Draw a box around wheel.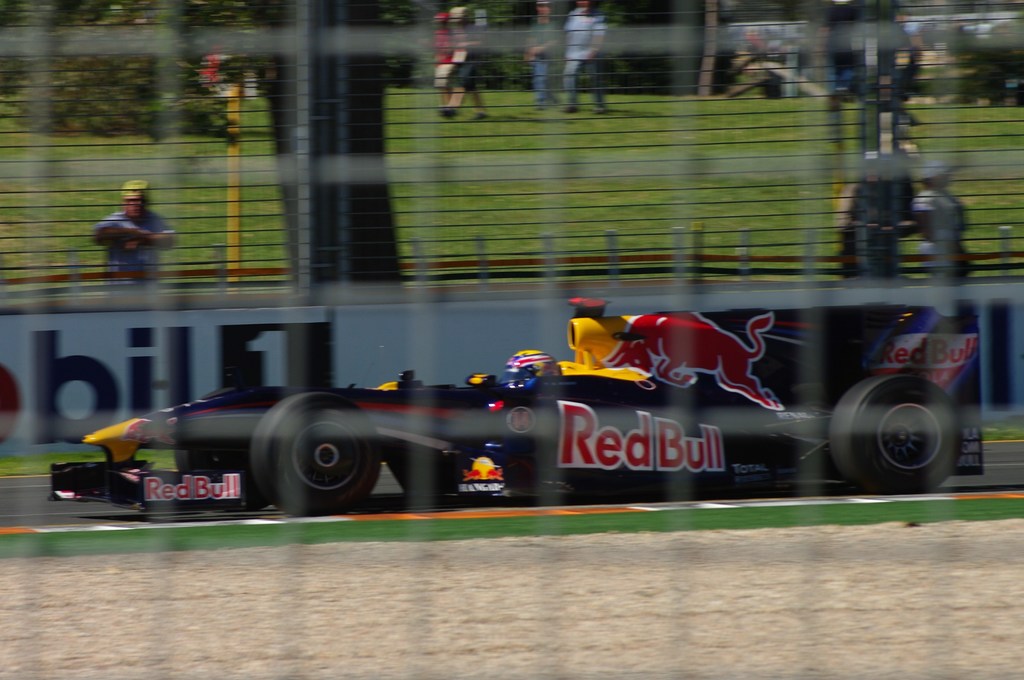
detection(252, 393, 380, 515).
